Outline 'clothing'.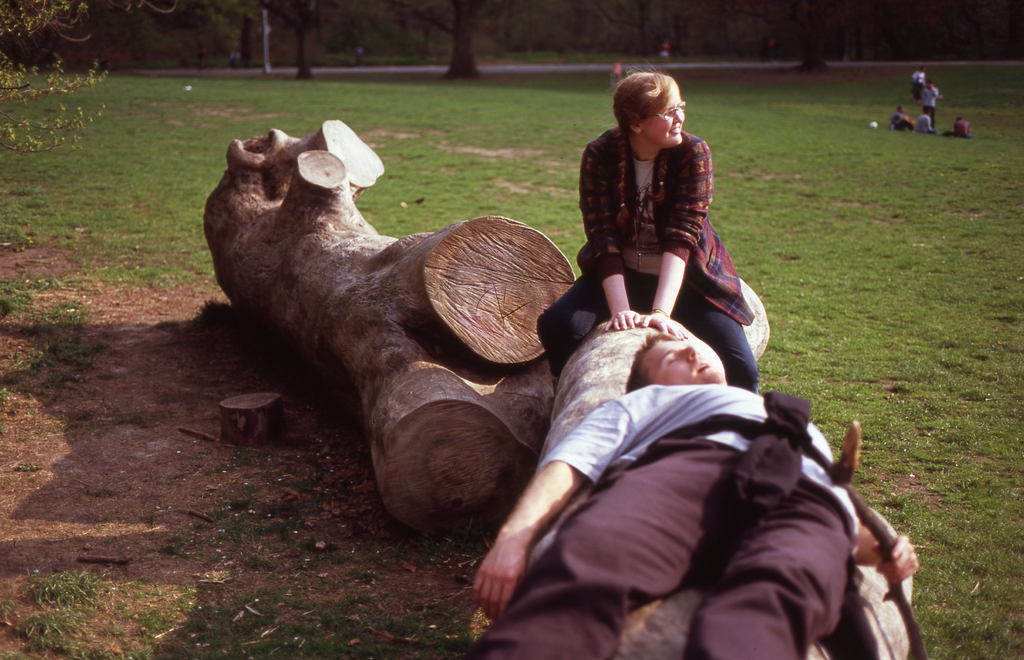
Outline: [left=920, top=77, right=934, bottom=128].
